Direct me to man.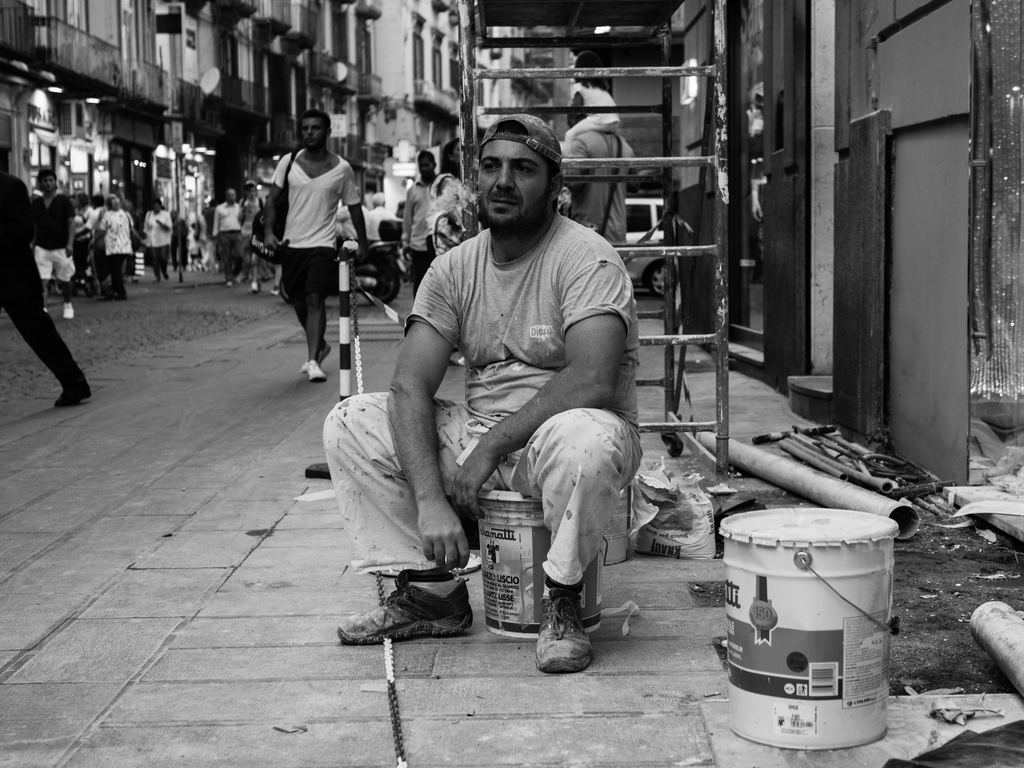
Direction: (left=335, top=201, right=357, bottom=244).
